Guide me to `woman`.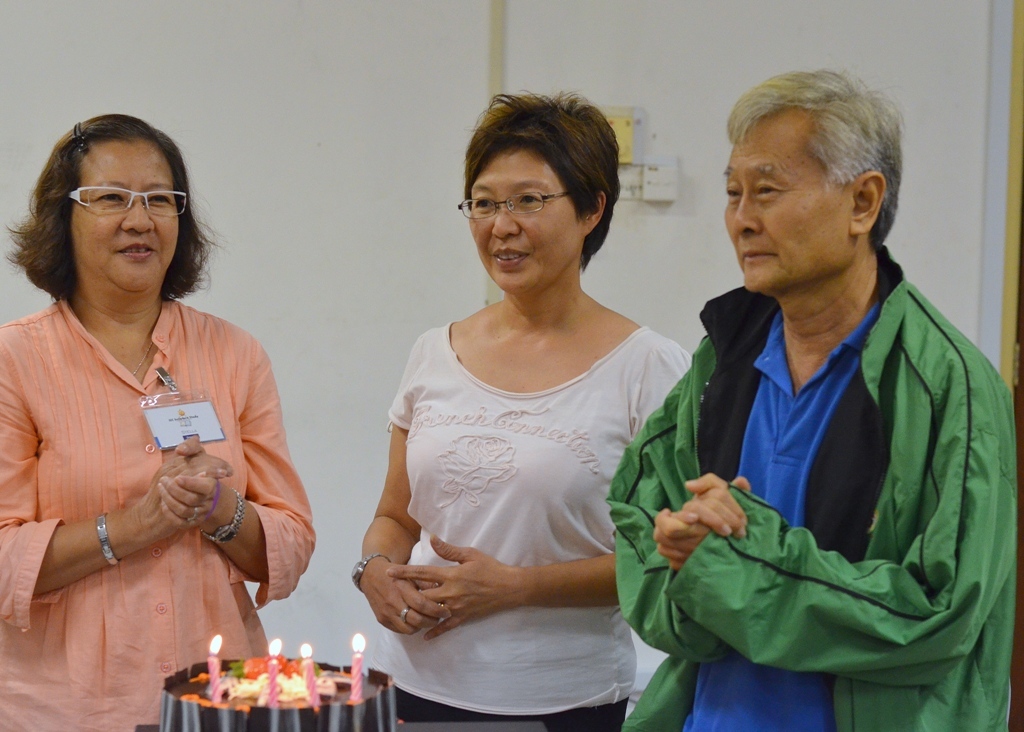
Guidance: 0, 112, 316, 731.
